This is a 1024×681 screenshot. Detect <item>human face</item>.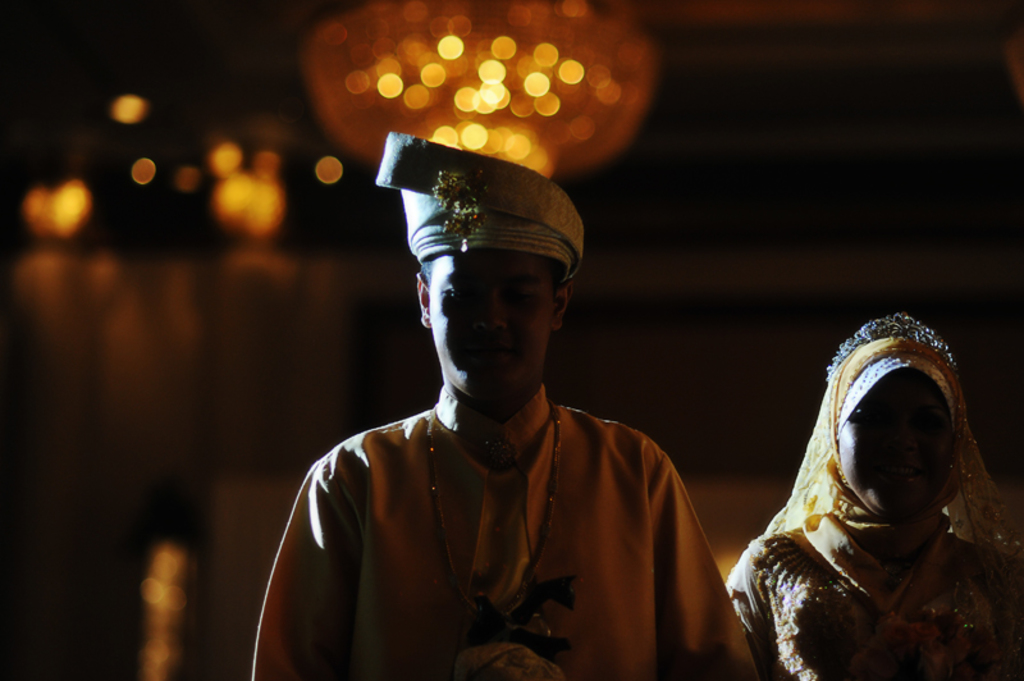
bbox=[835, 367, 956, 522].
